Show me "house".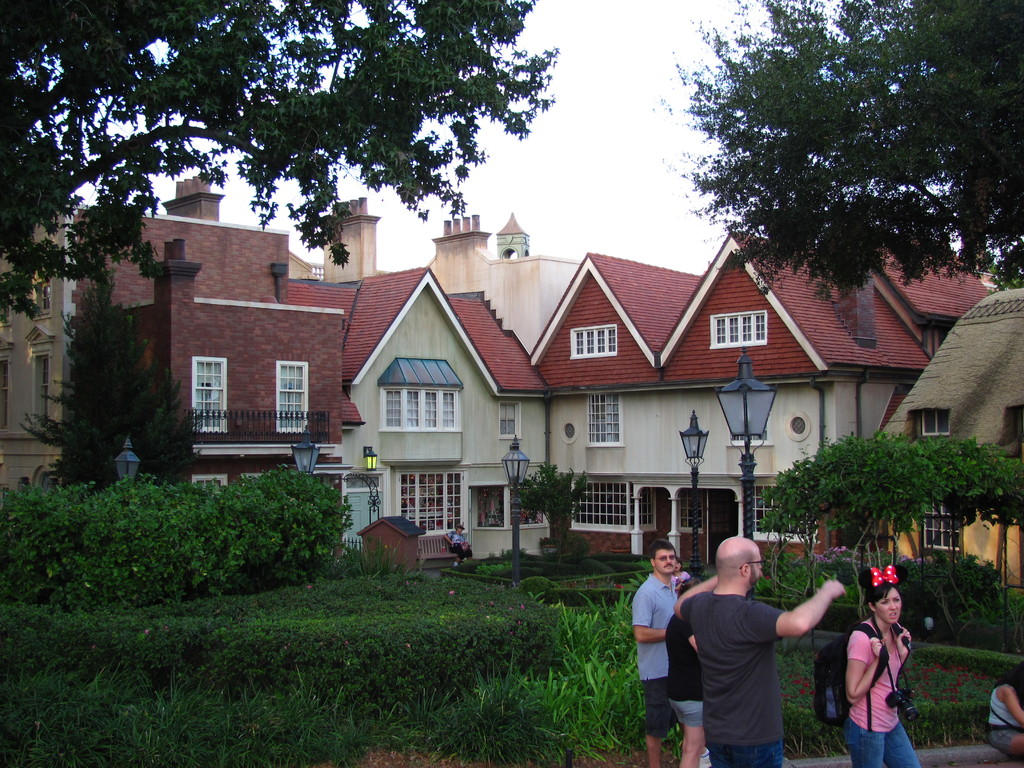
"house" is here: l=892, t=261, r=1023, b=646.
